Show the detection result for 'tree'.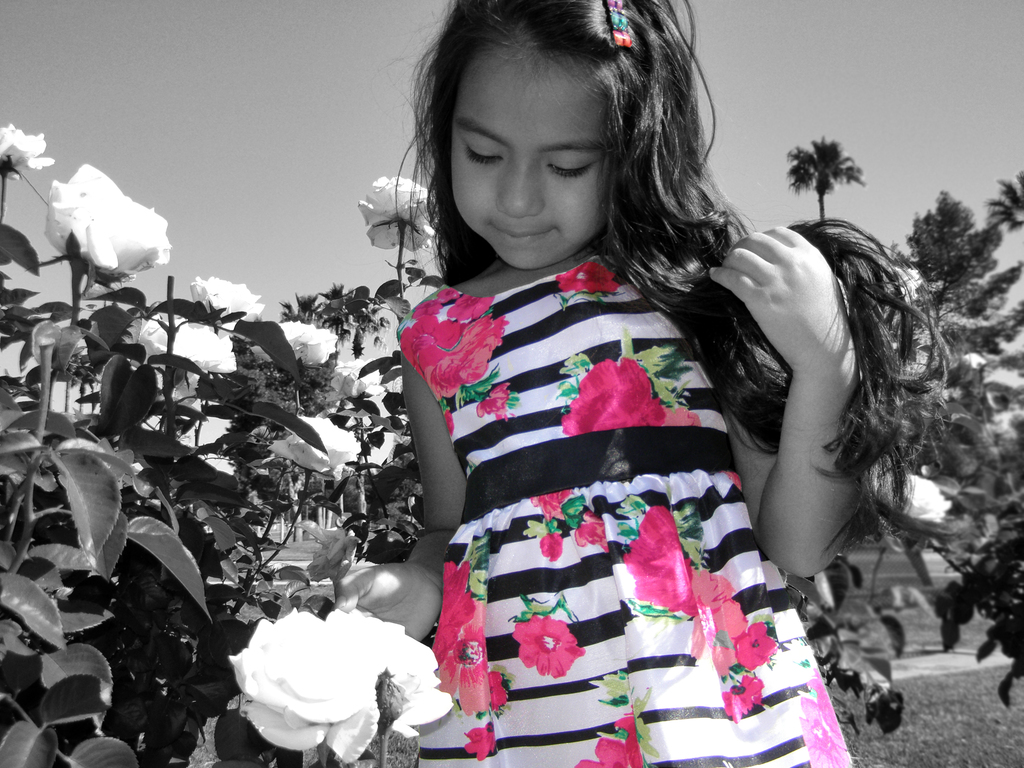
x1=788 y1=121 x2=876 y2=207.
